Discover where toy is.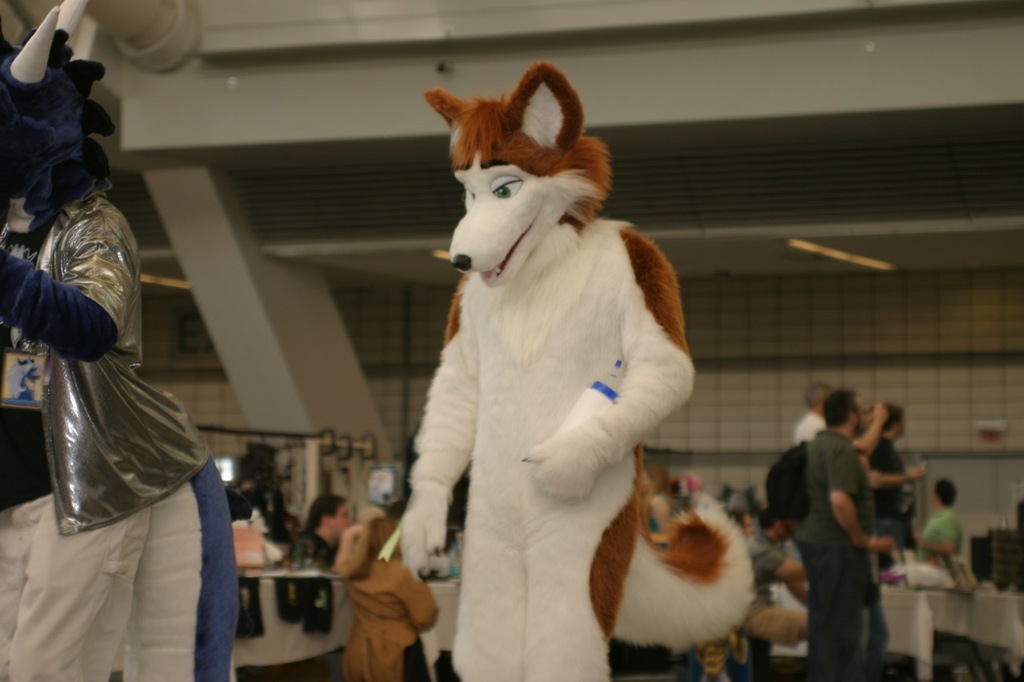
Discovered at (x1=0, y1=0, x2=209, y2=681).
